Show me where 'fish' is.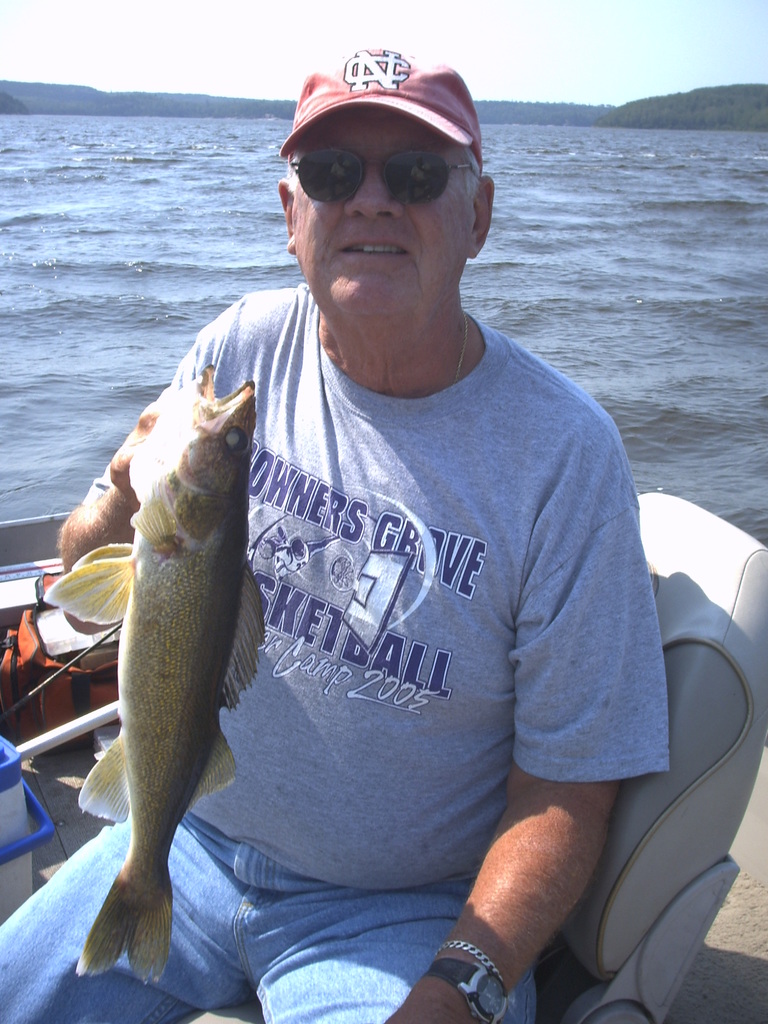
'fish' is at pyautogui.locateOnScreen(67, 332, 278, 994).
